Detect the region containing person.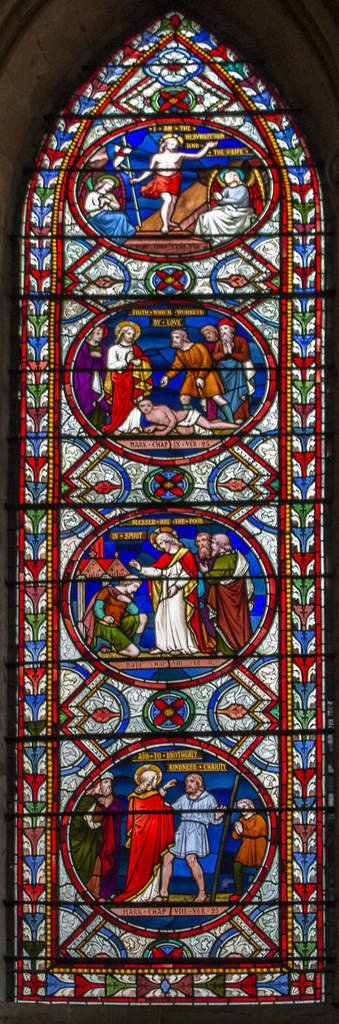
(x1=93, y1=751, x2=198, y2=924).
